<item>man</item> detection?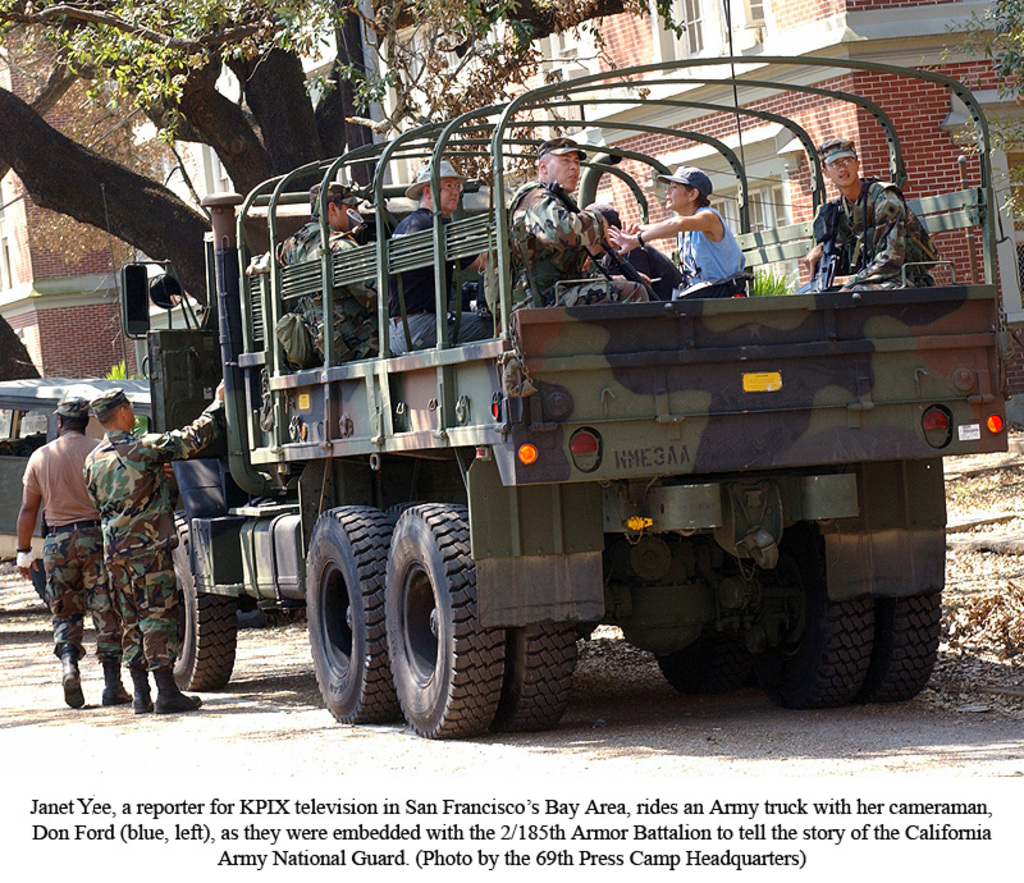
[488,131,653,305]
